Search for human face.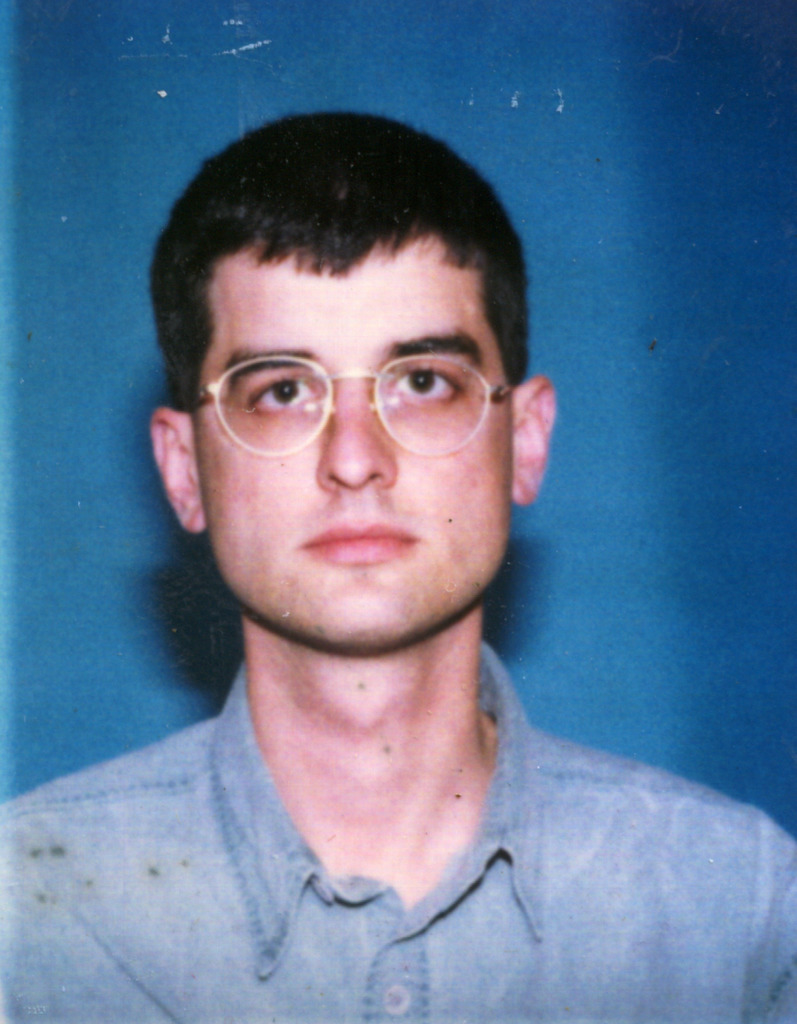
Found at crop(182, 239, 524, 655).
